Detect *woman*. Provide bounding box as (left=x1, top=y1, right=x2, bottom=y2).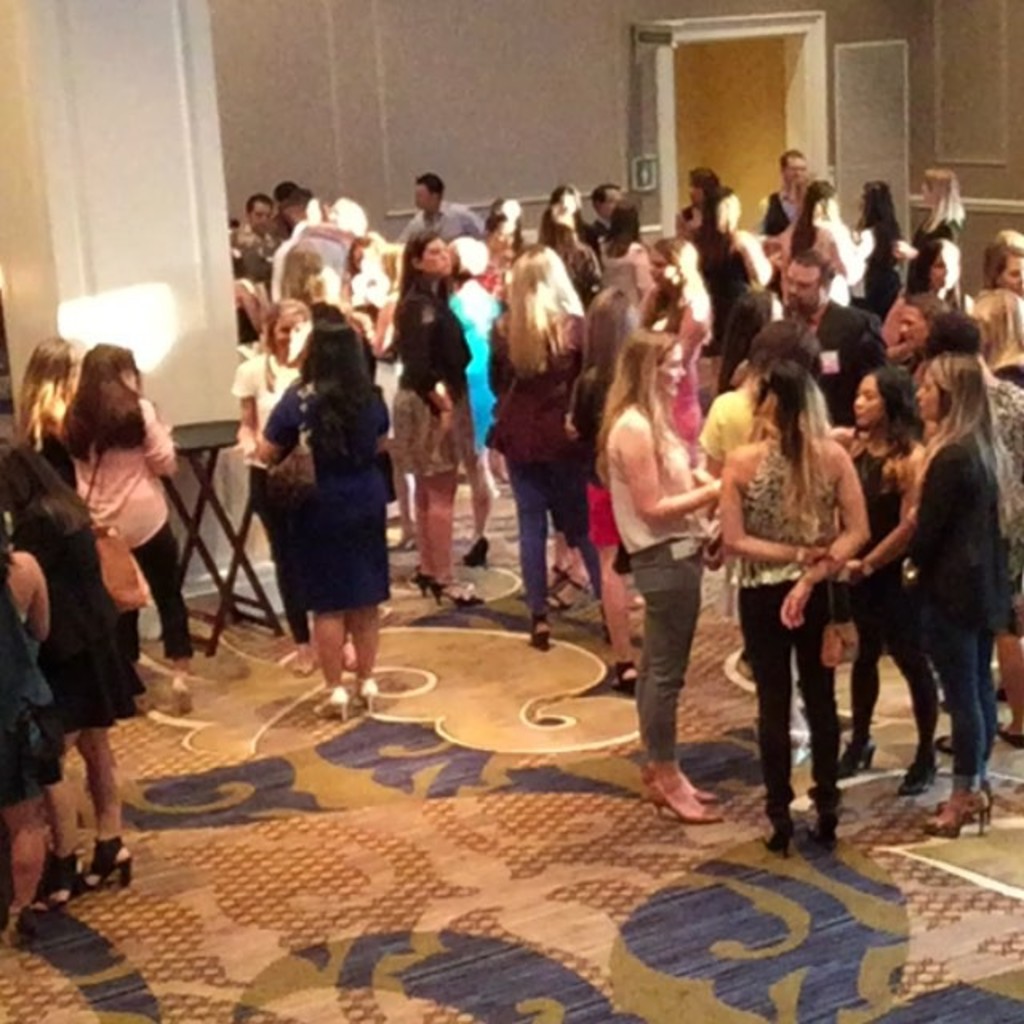
(left=562, top=285, right=653, bottom=688).
